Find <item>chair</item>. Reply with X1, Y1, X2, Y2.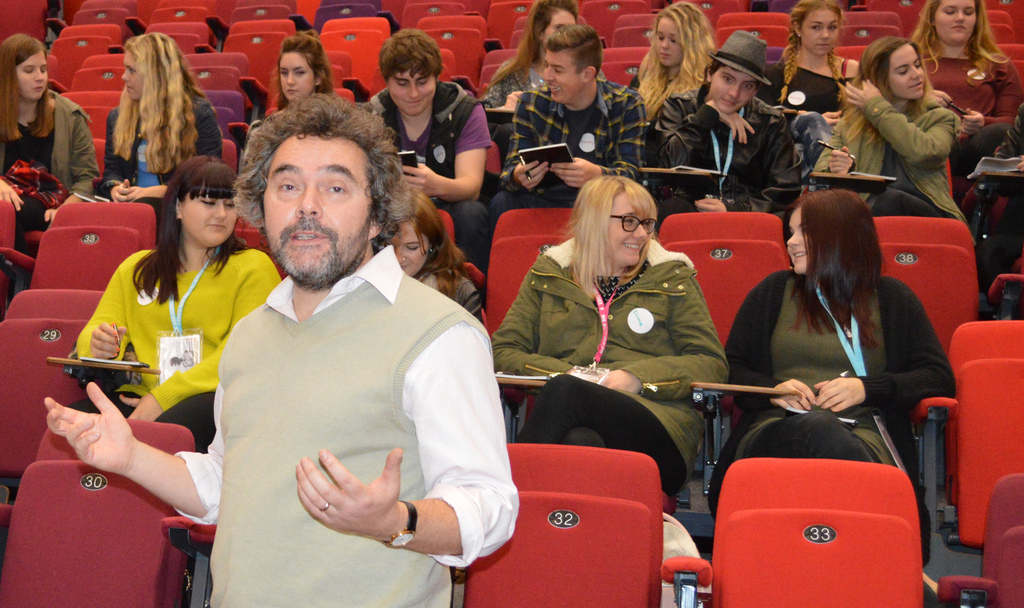
489, 206, 580, 243.
